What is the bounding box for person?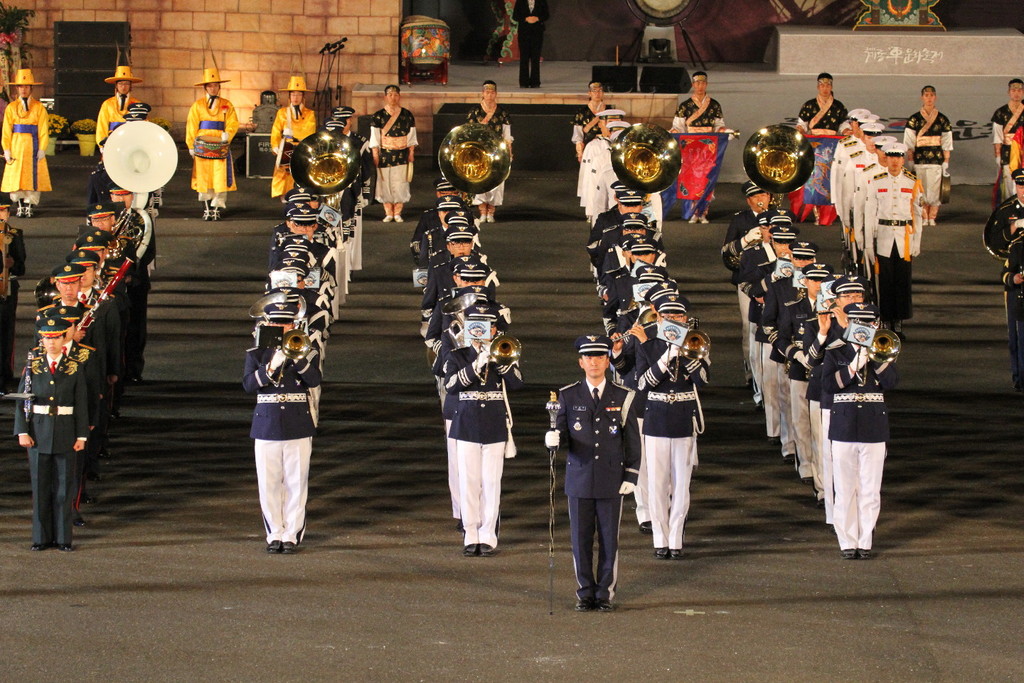
(0, 190, 28, 346).
